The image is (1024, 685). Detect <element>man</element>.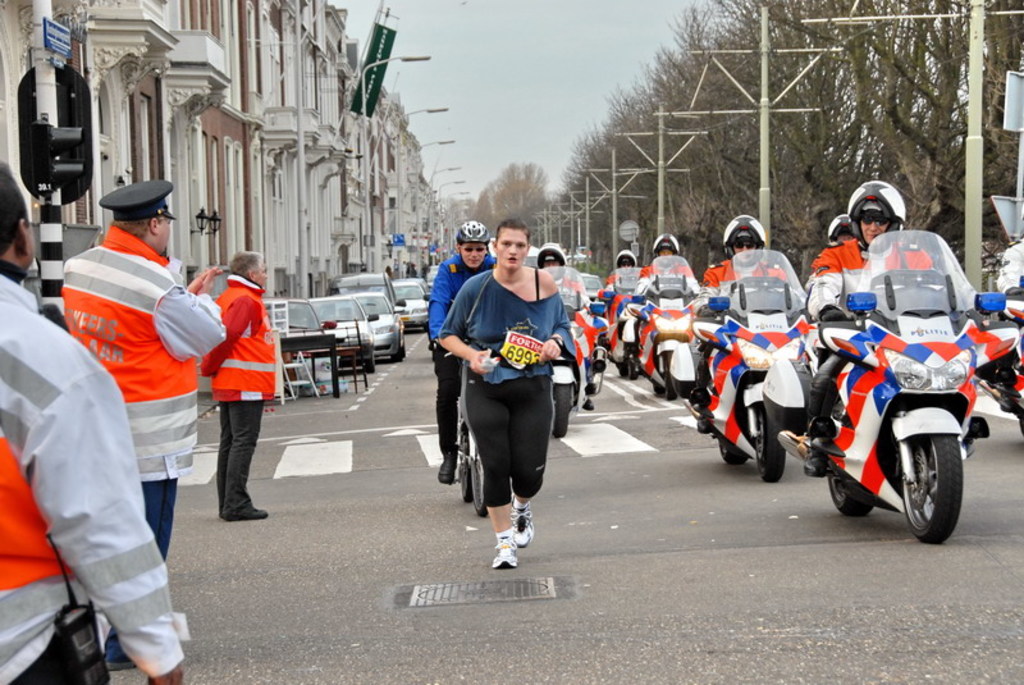
Detection: [x1=827, y1=216, x2=859, y2=243].
